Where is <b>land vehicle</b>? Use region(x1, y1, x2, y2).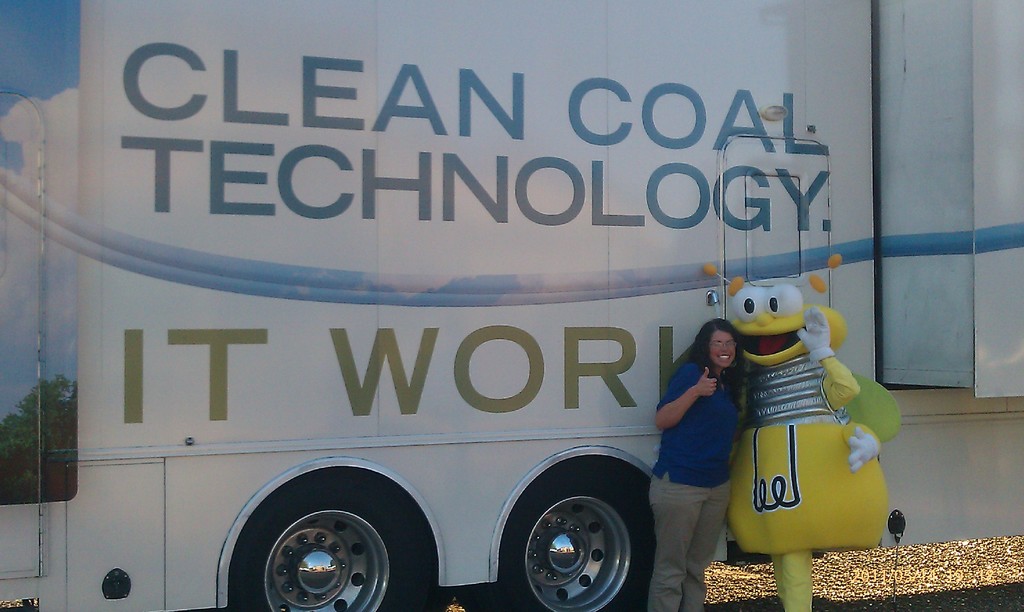
region(0, 0, 1023, 611).
